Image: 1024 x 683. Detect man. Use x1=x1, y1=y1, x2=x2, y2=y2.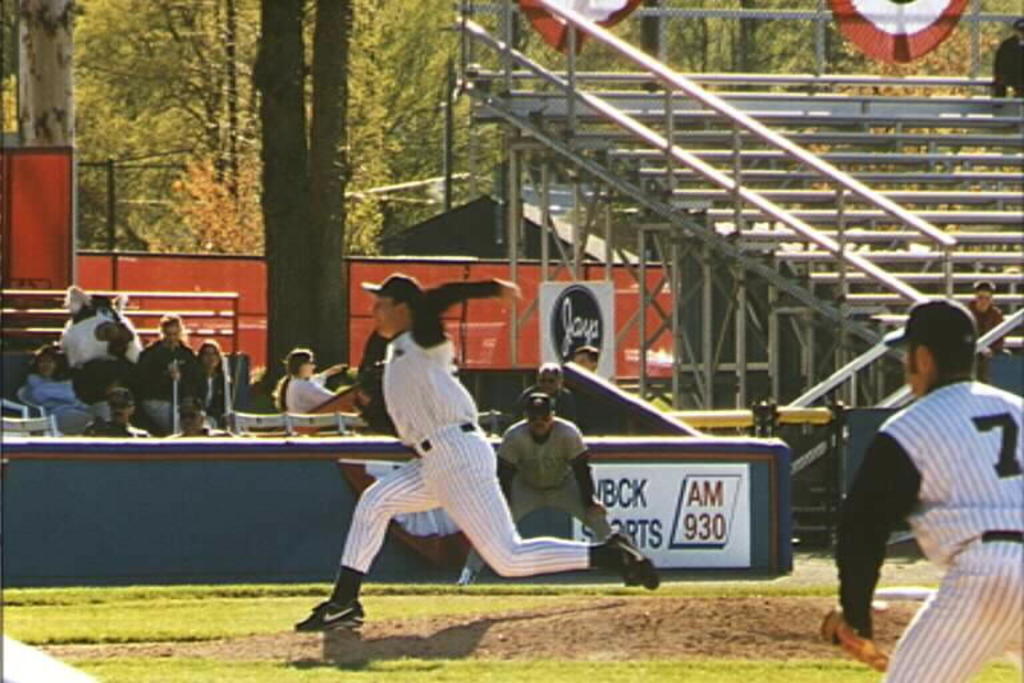
x1=459, y1=392, x2=632, y2=583.
